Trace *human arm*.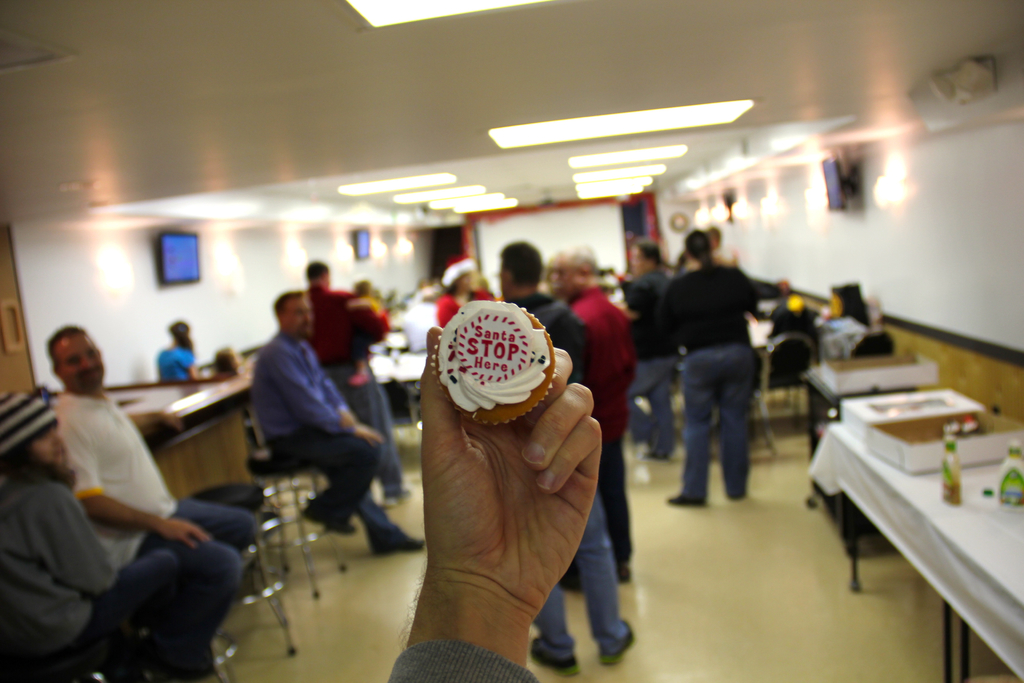
Traced to bbox(326, 379, 385, 450).
